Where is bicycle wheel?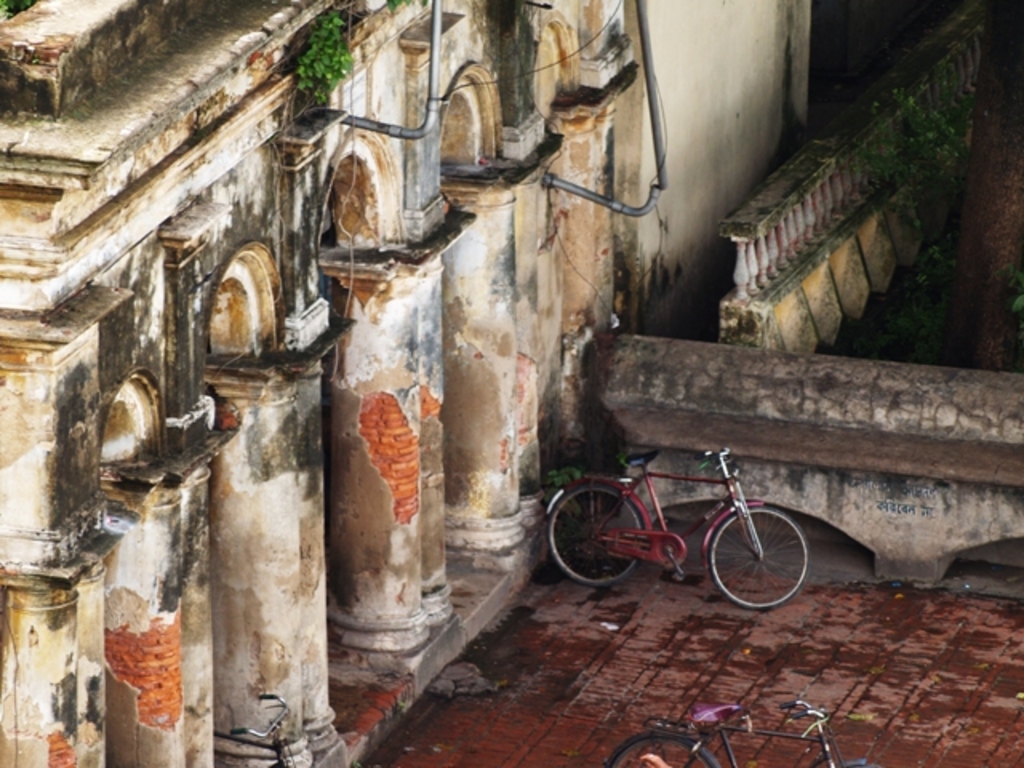
<bbox>714, 509, 805, 610</bbox>.
